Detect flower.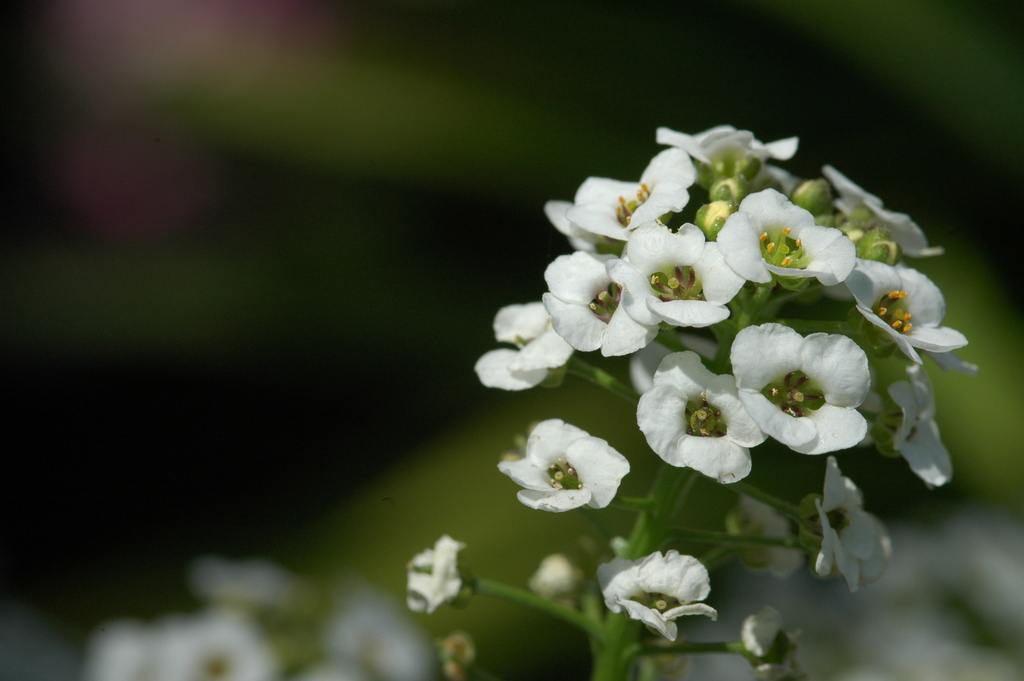
Detected at crop(730, 493, 810, 575).
